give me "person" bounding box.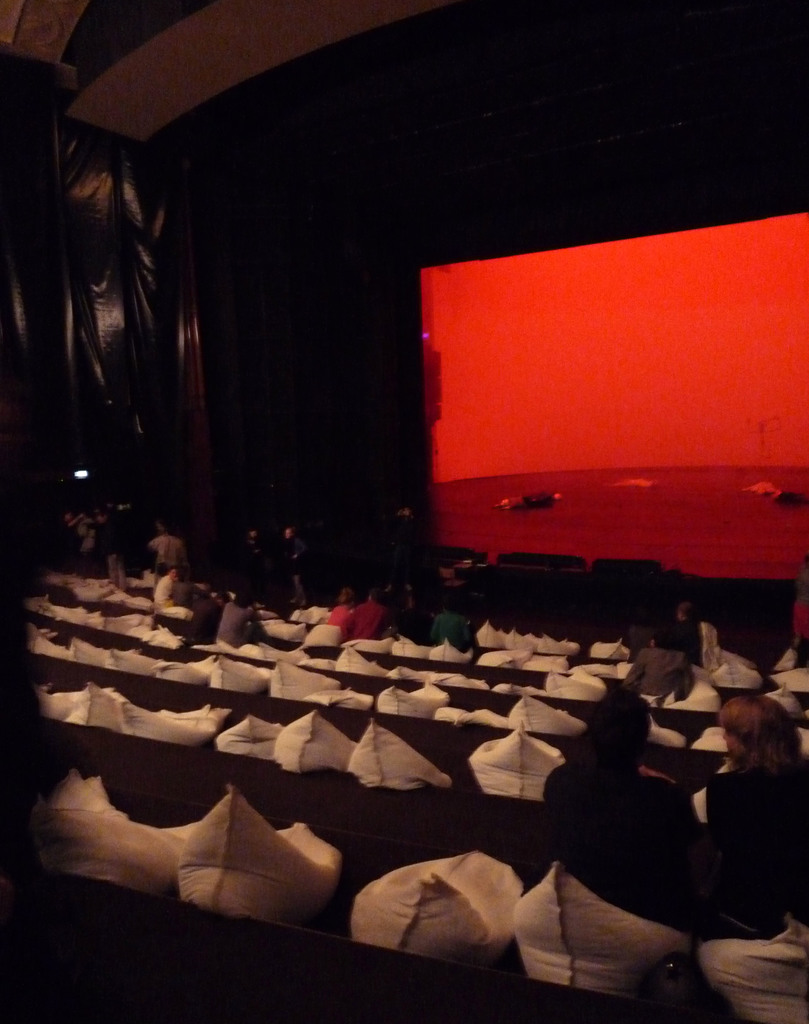
(535, 678, 689, 827).
